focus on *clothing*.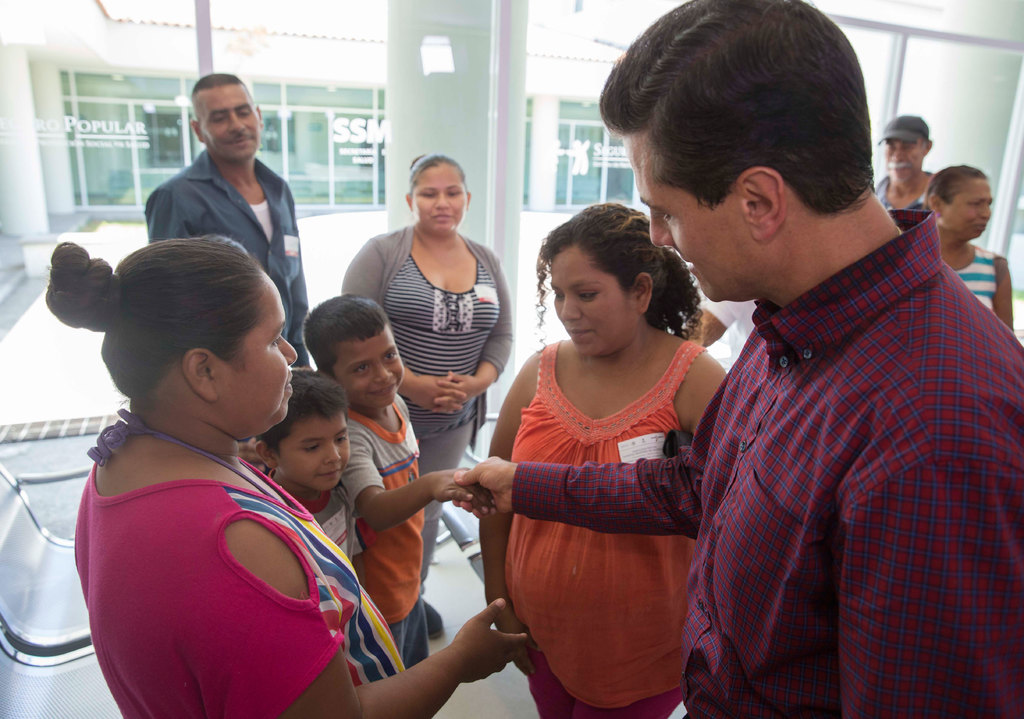
Focused at box=[496, 346, 703, 718].
